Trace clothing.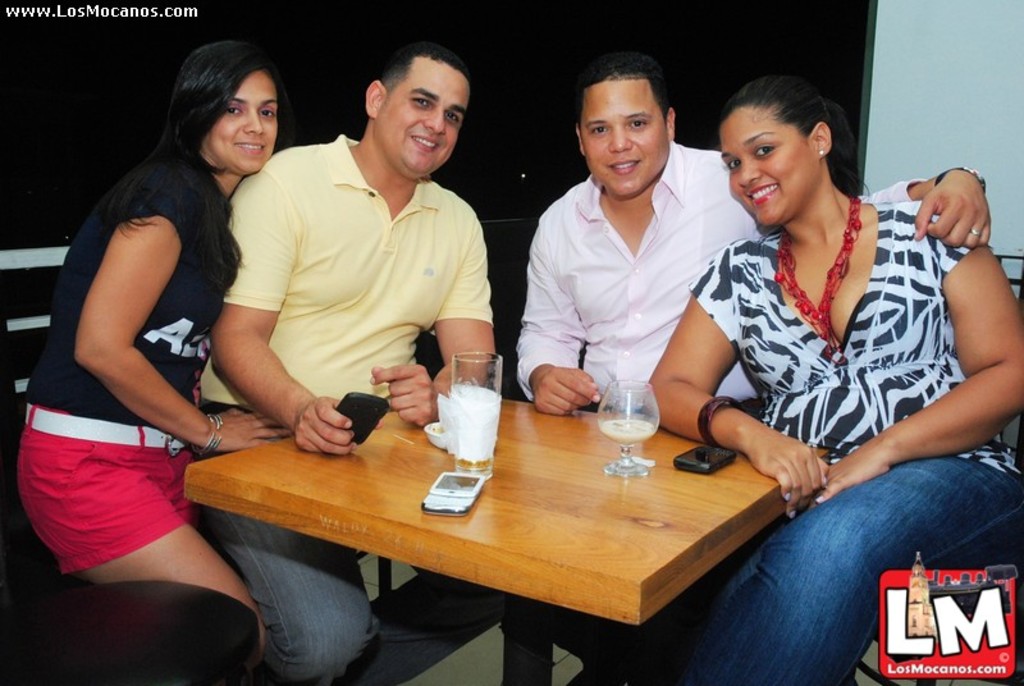
Traced to region(686, 198, 1023, 685).
